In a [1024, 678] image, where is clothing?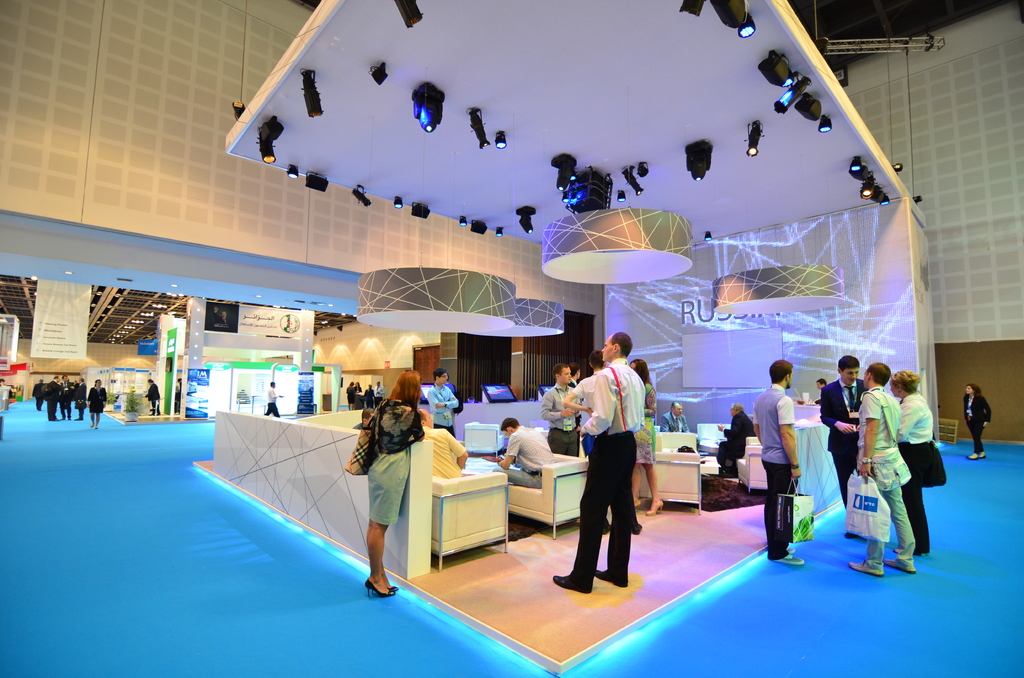
[567,378,583,437].
